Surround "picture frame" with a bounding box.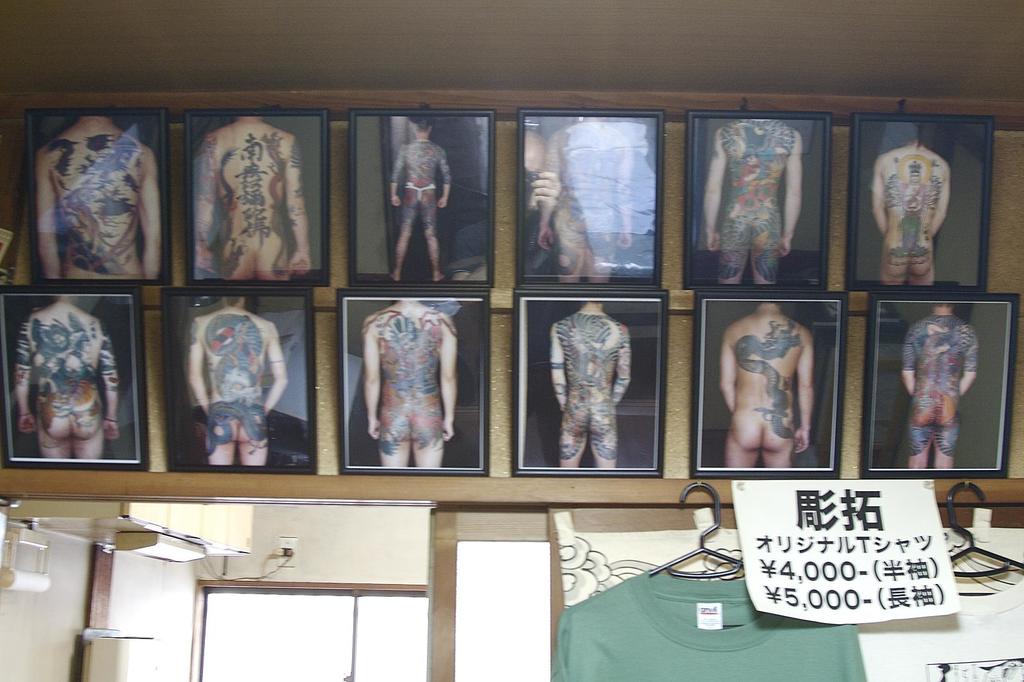
<bbox>852, 113, 985, 299</bbox>.
